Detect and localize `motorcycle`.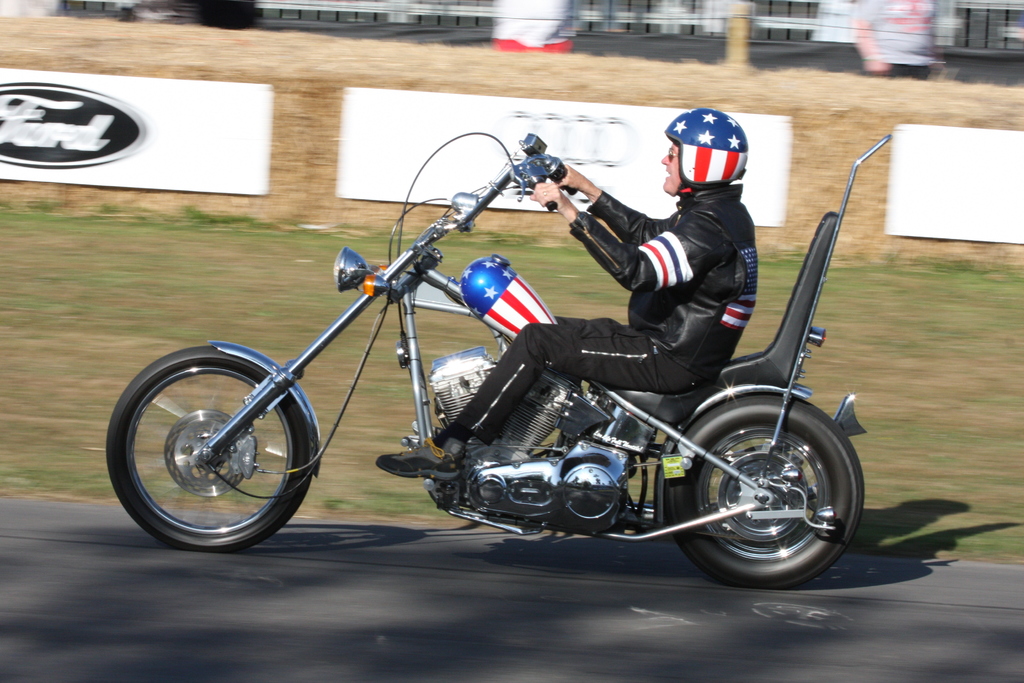
Localized at <bbox>101, 135, 888, 592</bbox>.
